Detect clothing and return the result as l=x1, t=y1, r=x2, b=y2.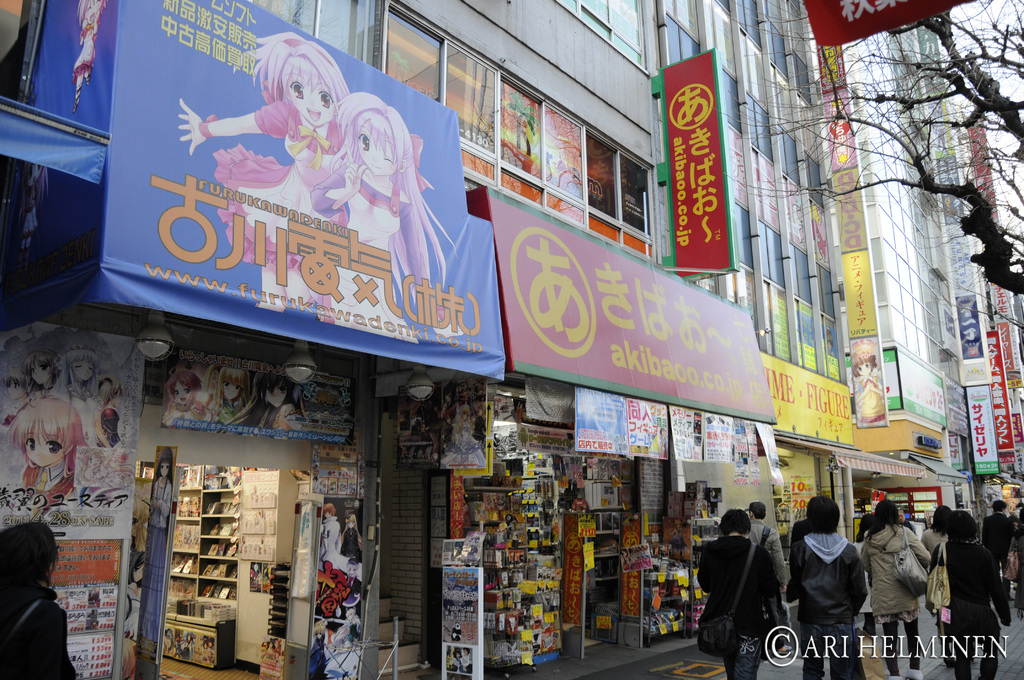
l=975, t=508, r=1012, b=614.
